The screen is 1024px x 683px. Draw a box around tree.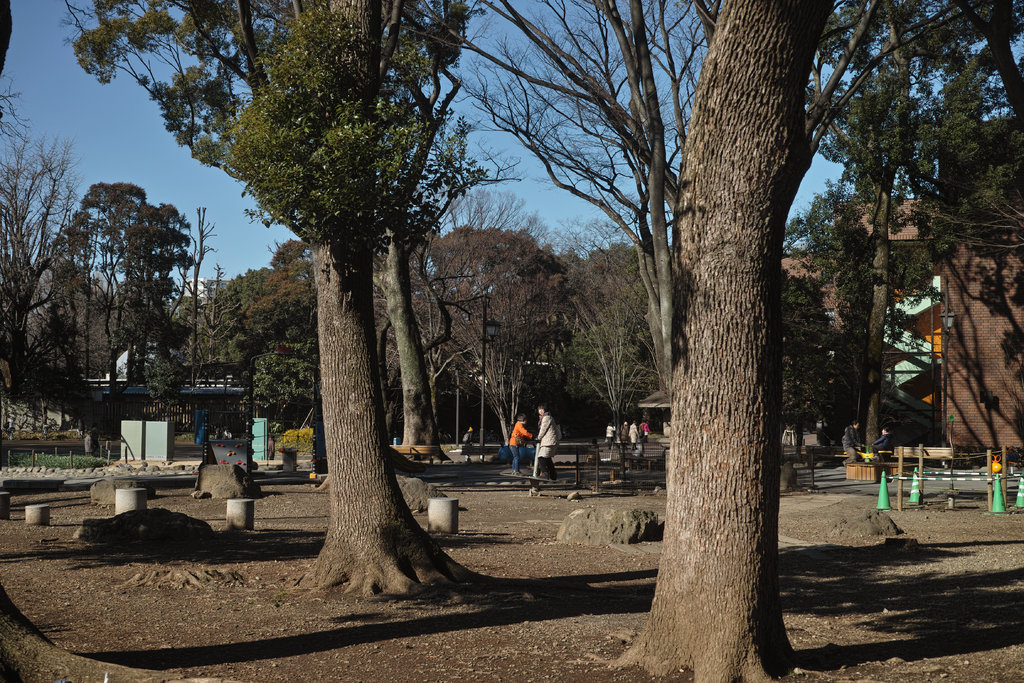
box=[403, 2, 833, 682].
